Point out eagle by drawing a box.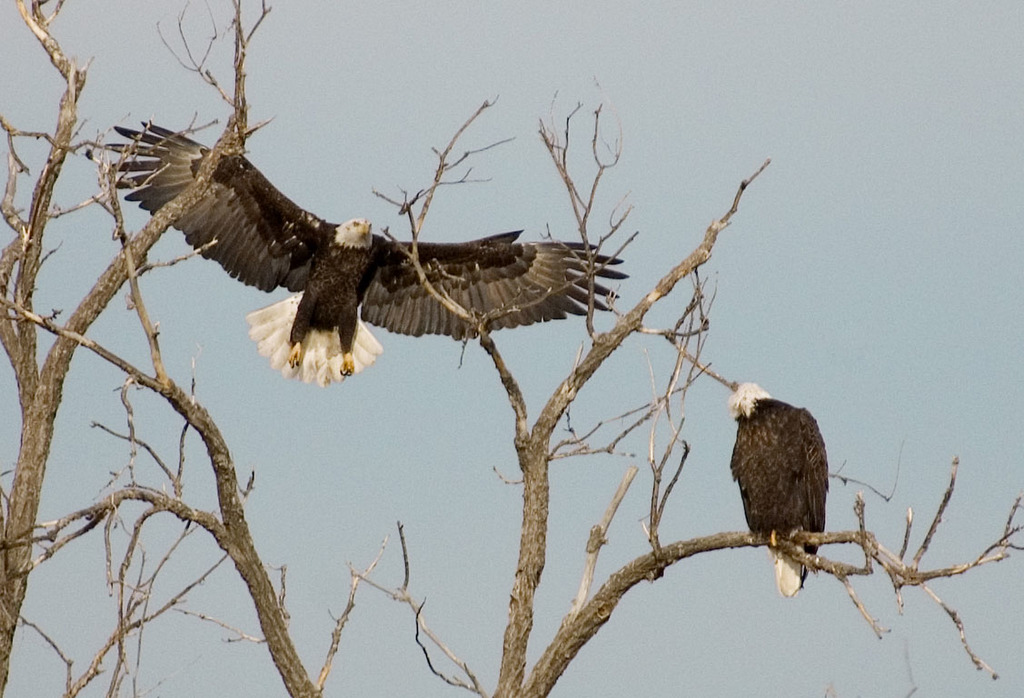
[105, 117, 631, 389].
